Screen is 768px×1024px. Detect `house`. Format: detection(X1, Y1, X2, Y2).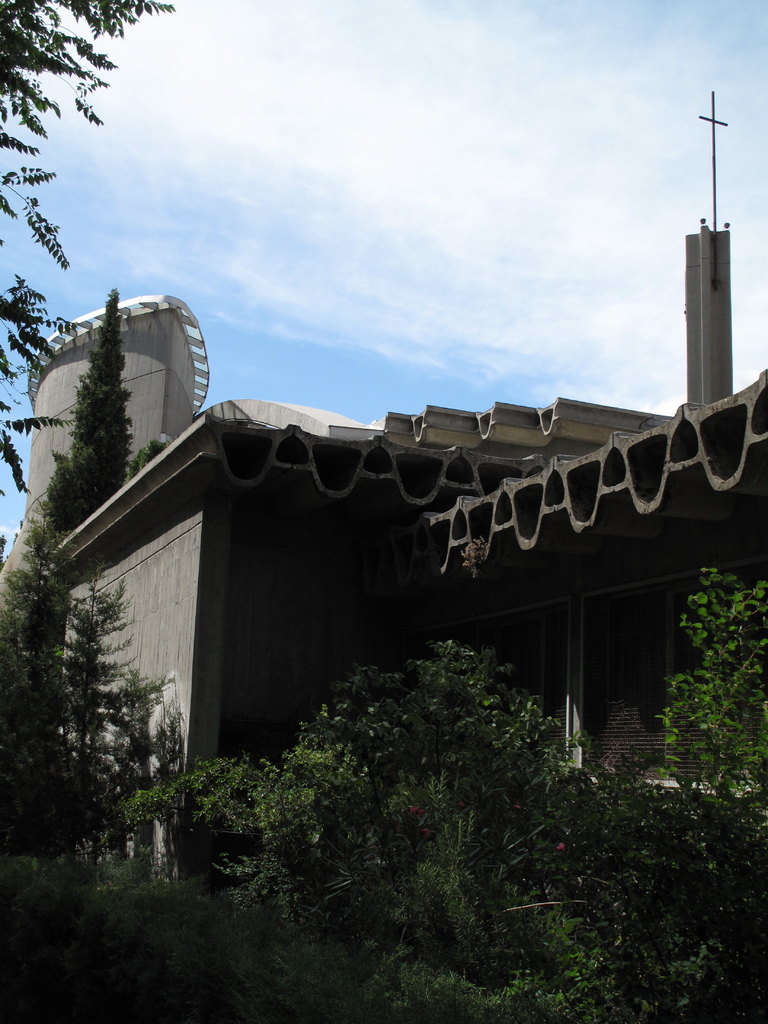
detection(32, 351, 762, 826).
